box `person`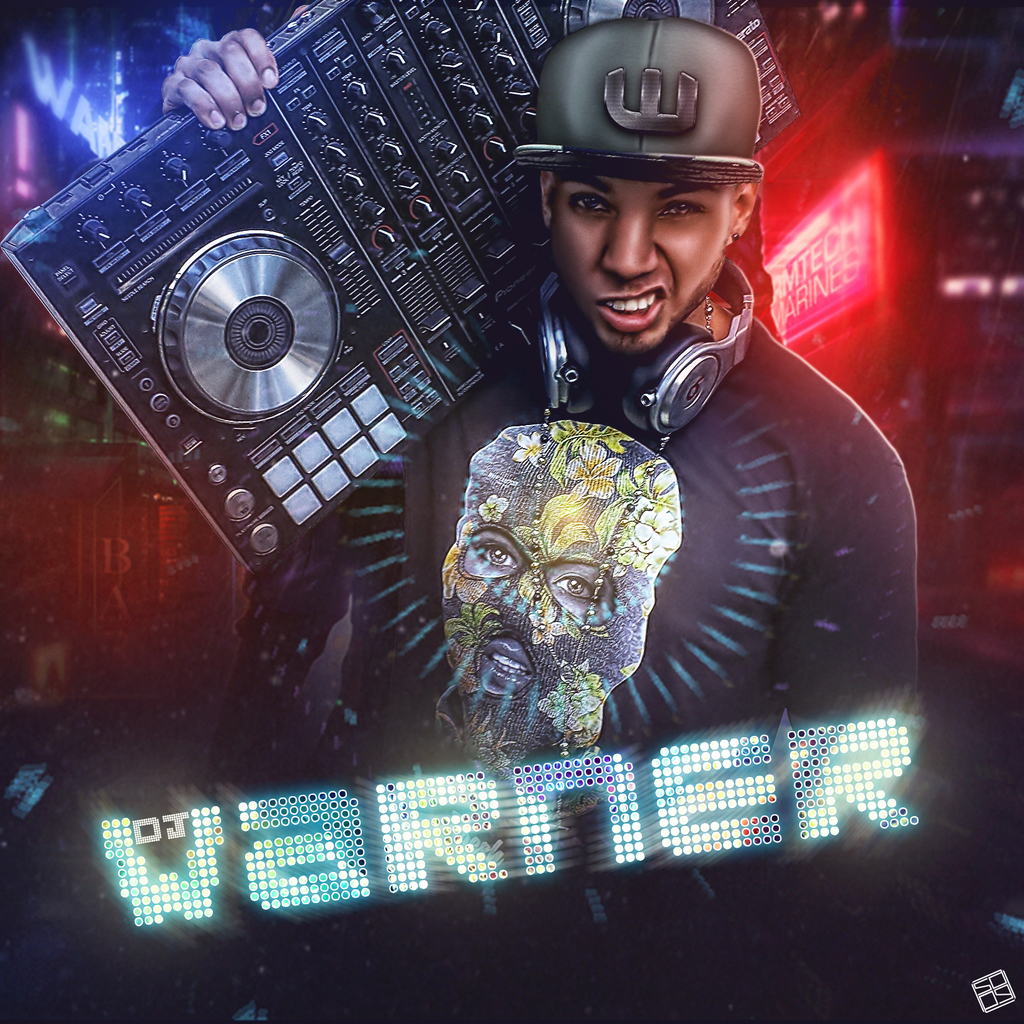
{"left": 159, "top": 0, "right": 929, "bottom": 1023}
